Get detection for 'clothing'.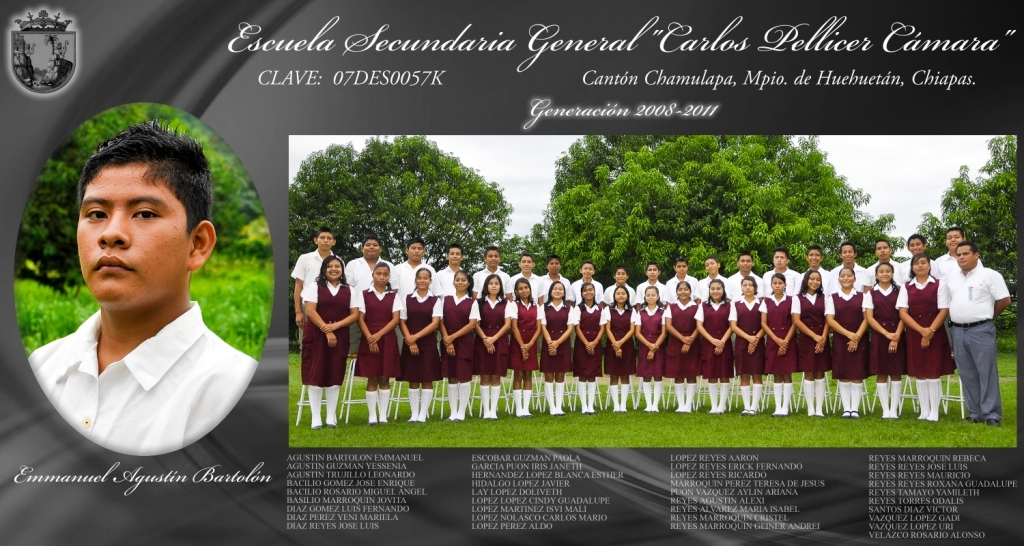
Detection: <bbox>589, 380, 596, 401</bbox>.
